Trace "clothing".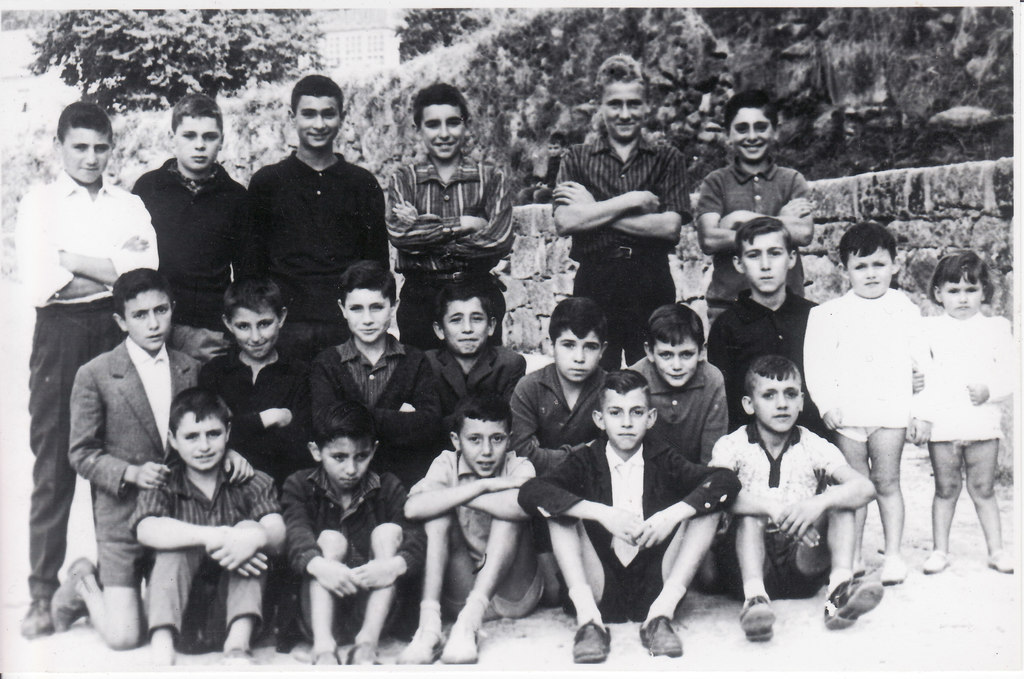
Traced to <region>386, 147, 516, 349</region>.
